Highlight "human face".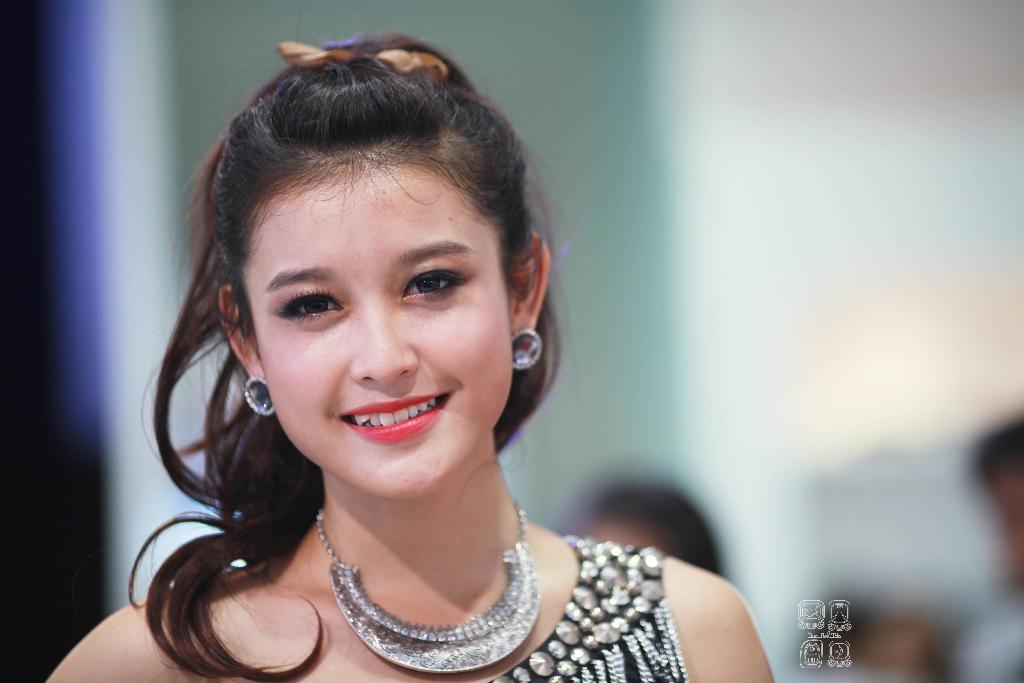
Highlighted region: rect(243, 160, 522, 497).
